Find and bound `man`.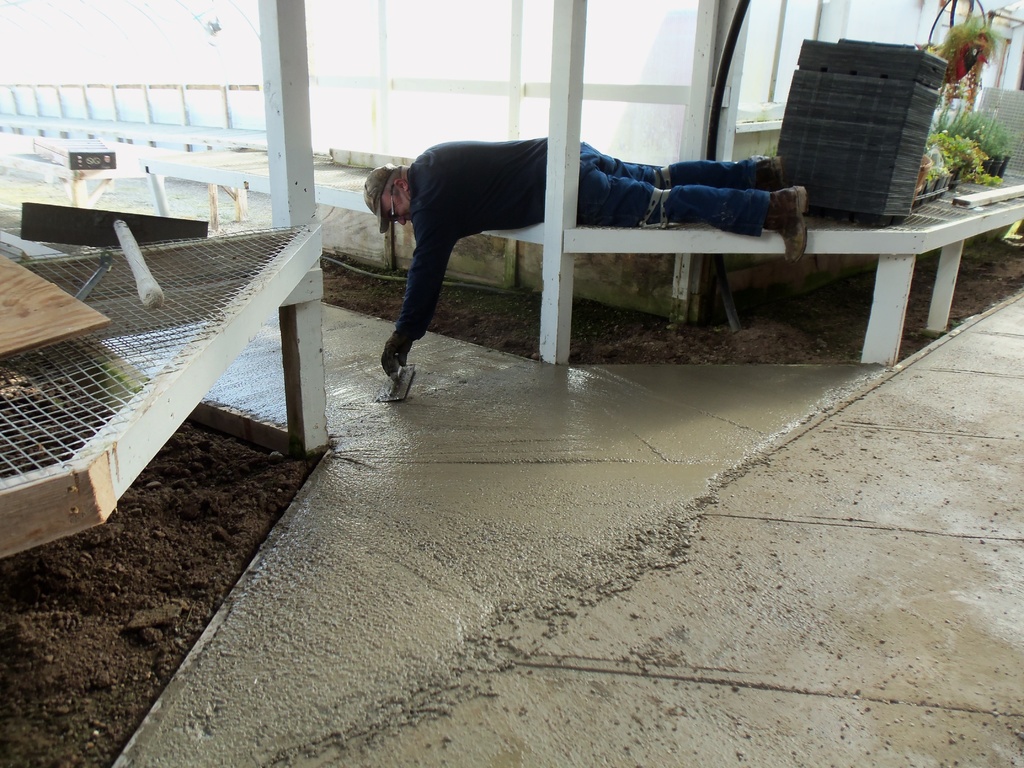
Bound: [x1=377, y1=125, x2=895, y2=385].
